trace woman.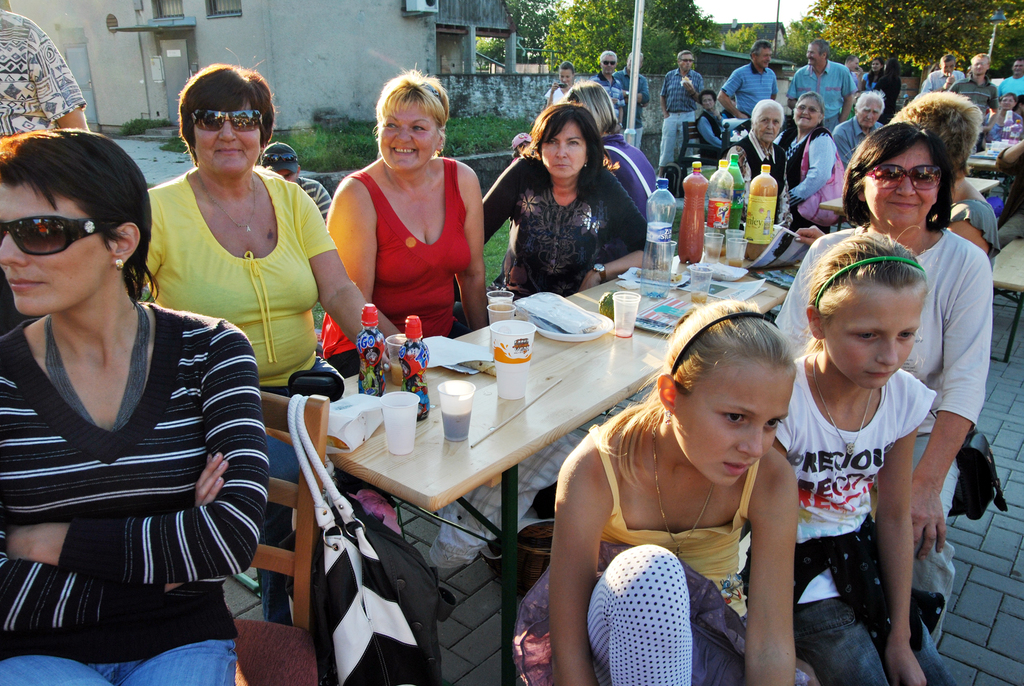
Traced to [770, 120, 991, 644].
